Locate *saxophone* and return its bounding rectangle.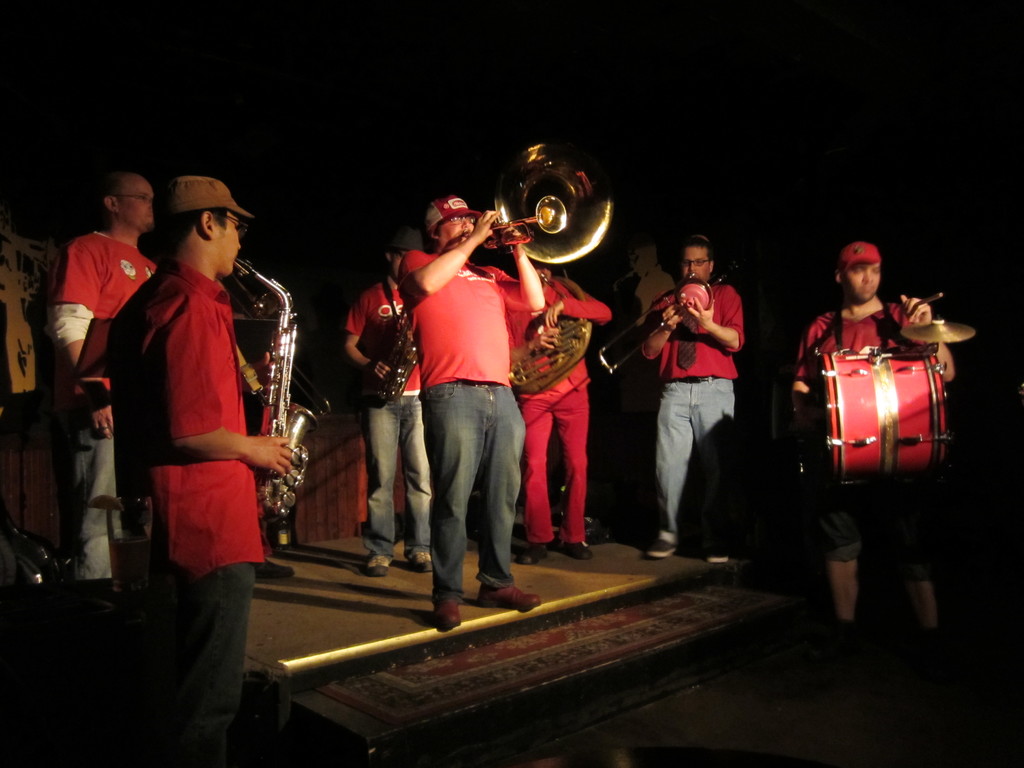
pyautogui.locateOnScreen(226, 254, 313, 511).
